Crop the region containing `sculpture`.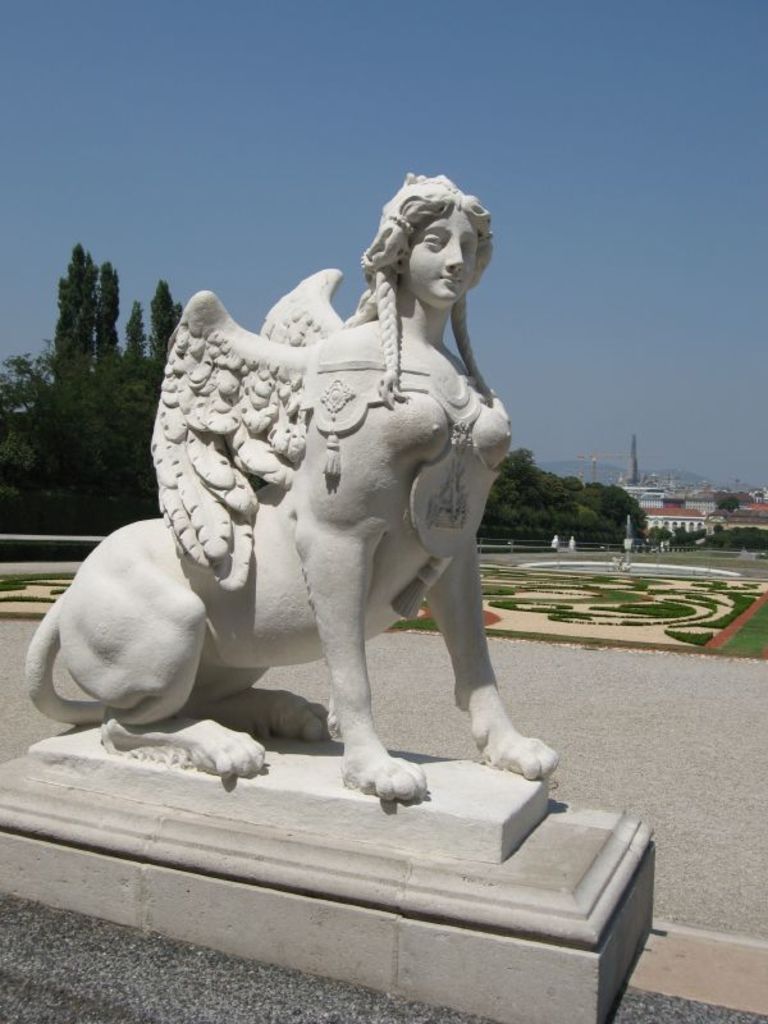
Crop region: x1=42, y1=202, x2=540, y2=806.
